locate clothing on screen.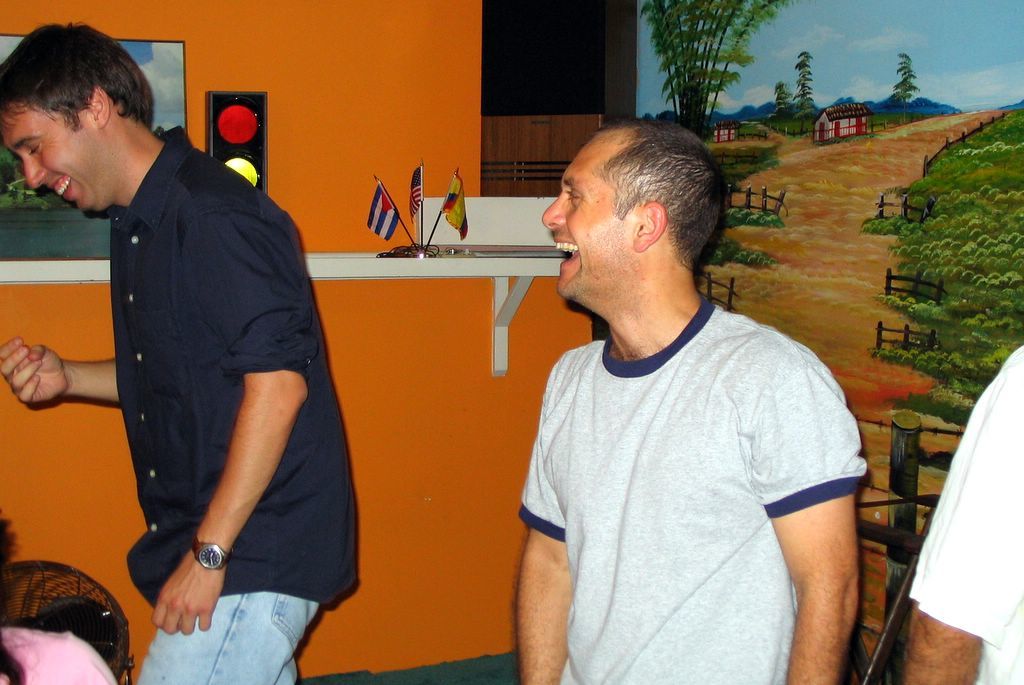
On screen at [left=518, top=254, right=869, bottom=681].
